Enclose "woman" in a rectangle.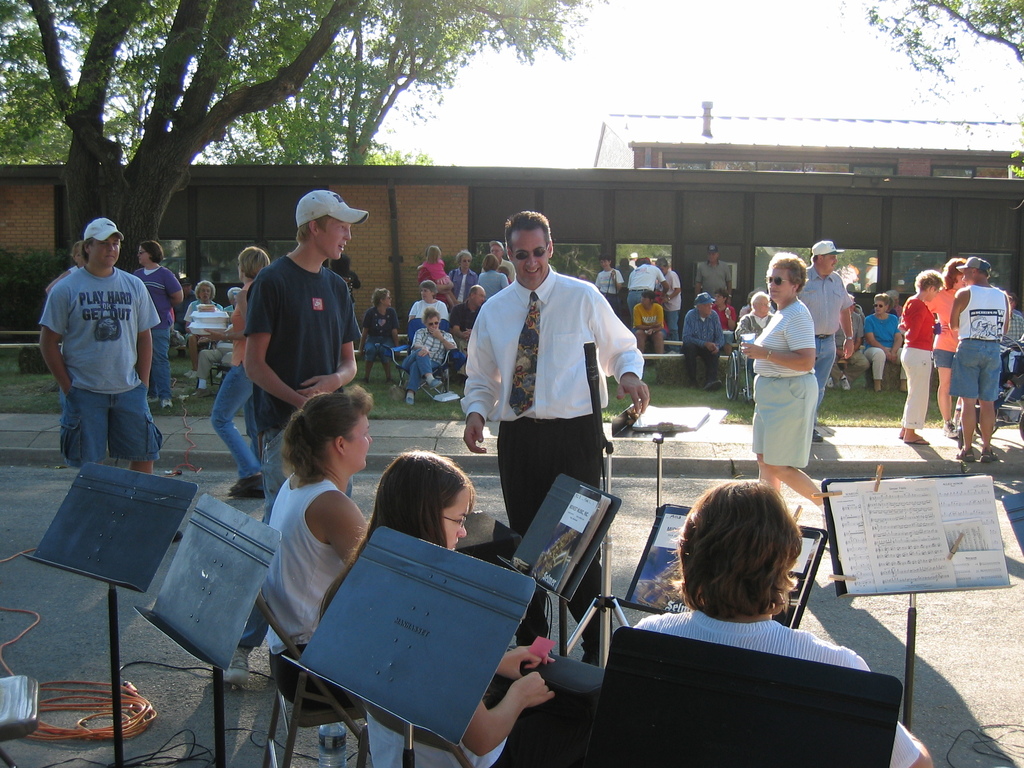
[314, 445, 559, 767].
